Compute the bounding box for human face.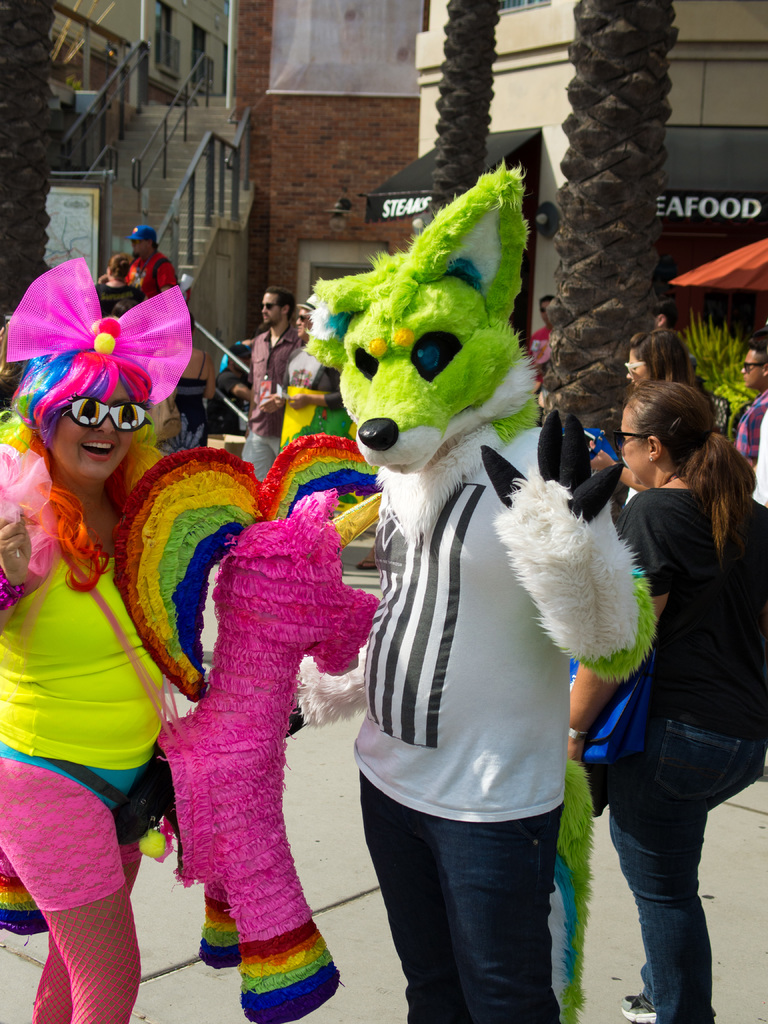
627:344:659:388.
